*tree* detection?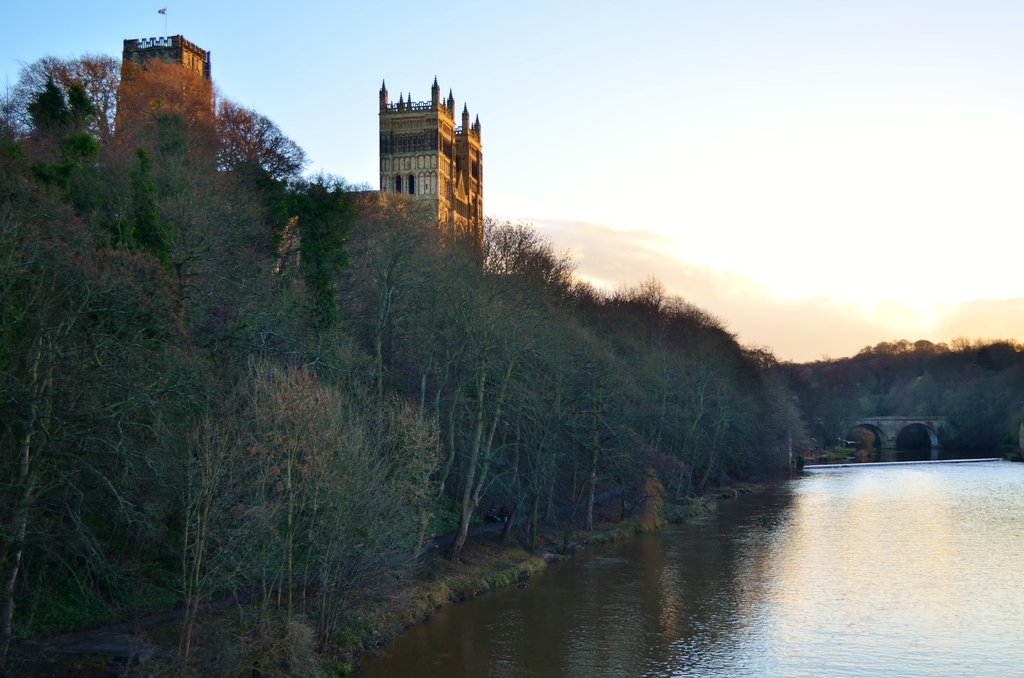
509:303:659:533
